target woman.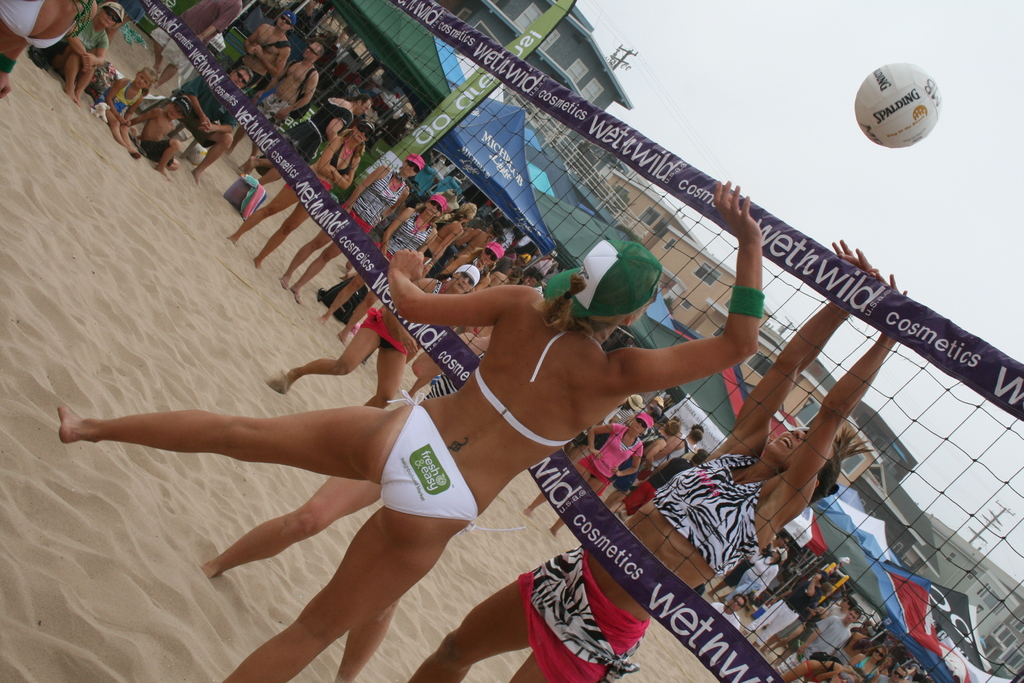
Target region: (321, 194, 452, 348).
